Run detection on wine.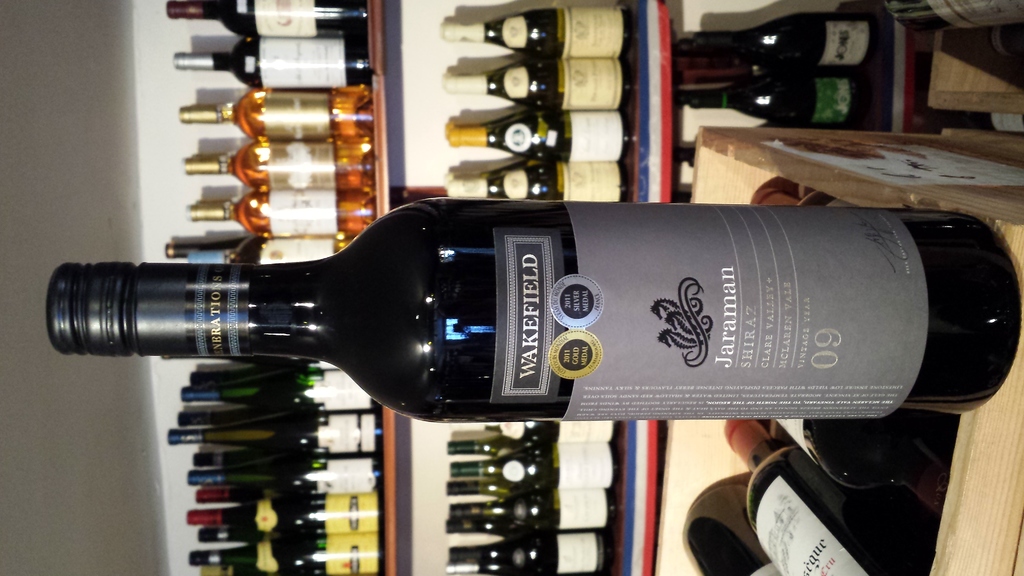
Result: region(187, 540, 385, 575).
